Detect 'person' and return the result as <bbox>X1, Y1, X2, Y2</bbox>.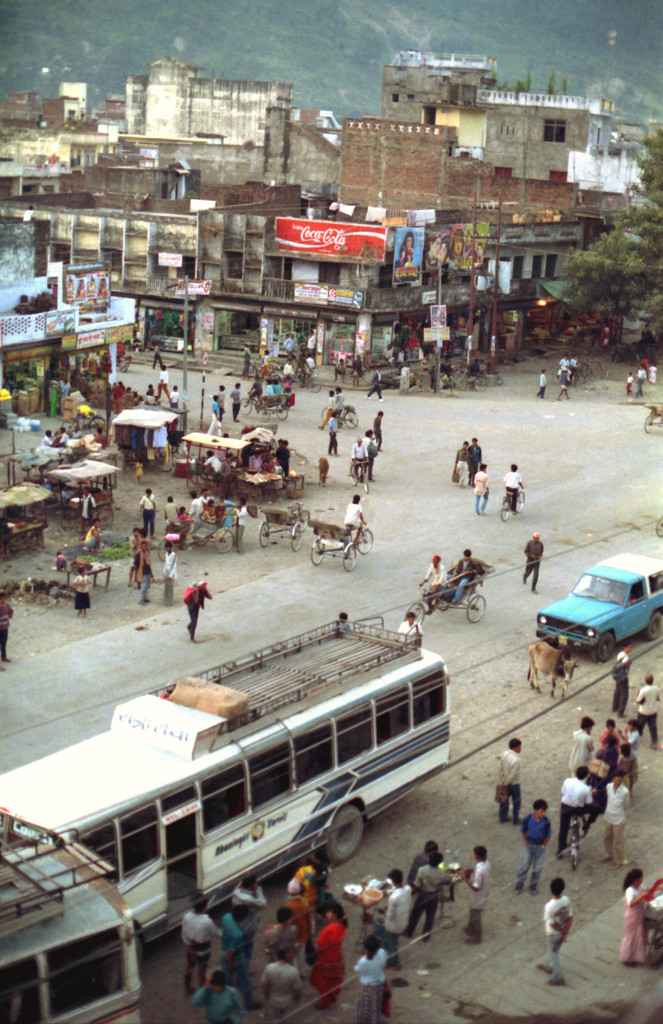
<bbox>411, 845, 440, 934</bbox>.
